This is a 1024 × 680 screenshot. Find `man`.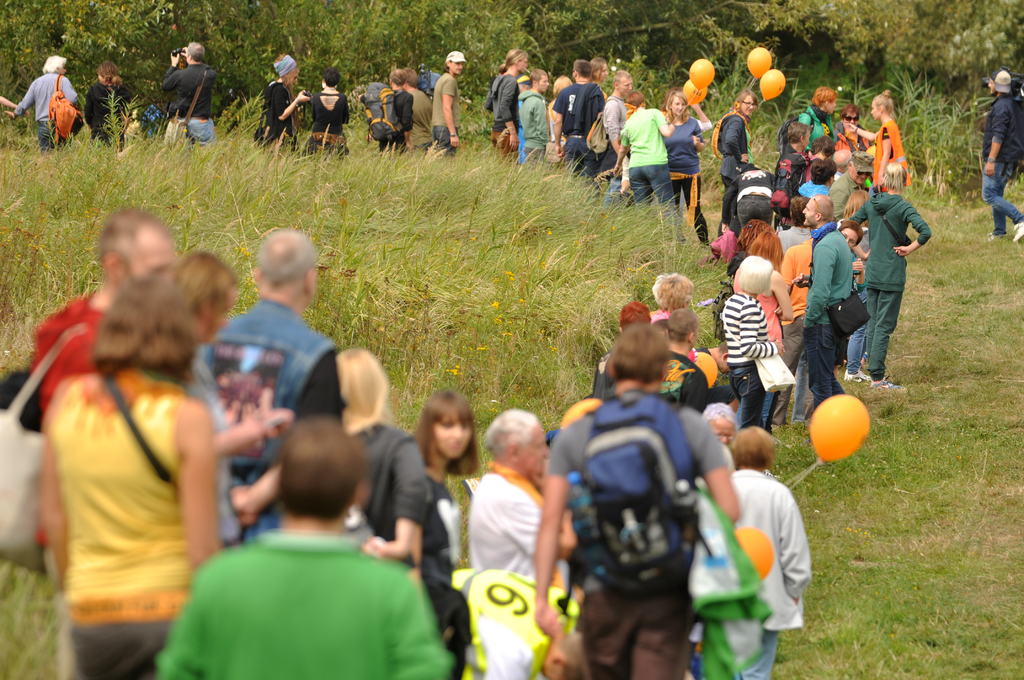
Bounding box: Rect(793, 189, 852, 411).
